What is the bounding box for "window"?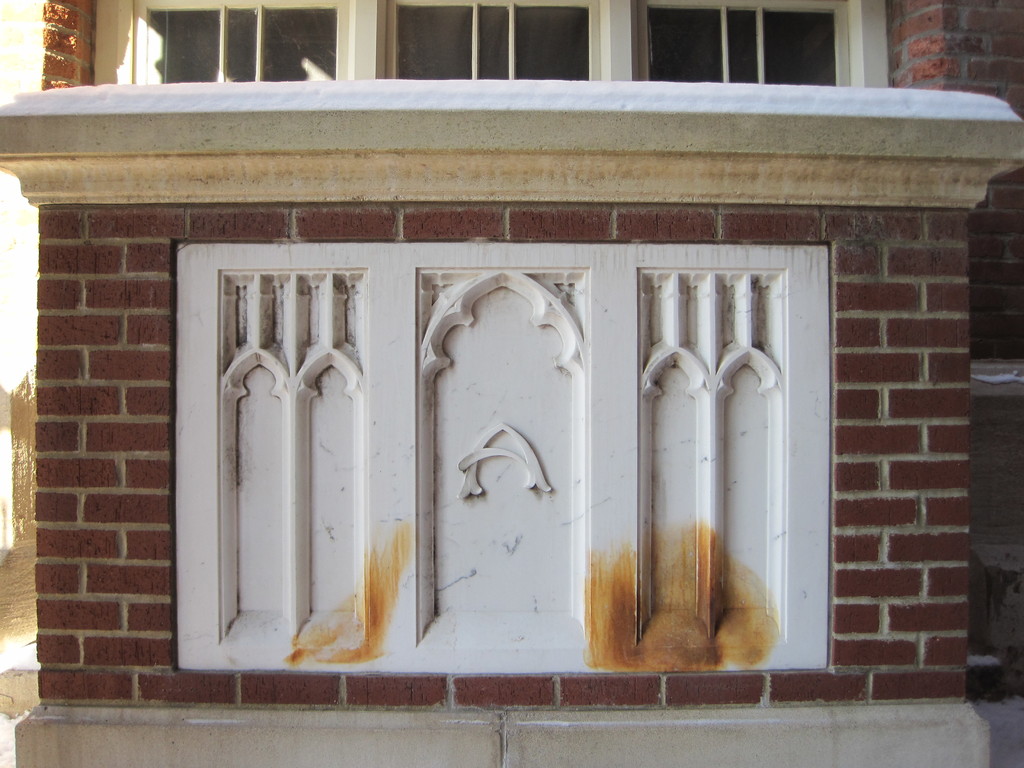
86/1/893/80.
